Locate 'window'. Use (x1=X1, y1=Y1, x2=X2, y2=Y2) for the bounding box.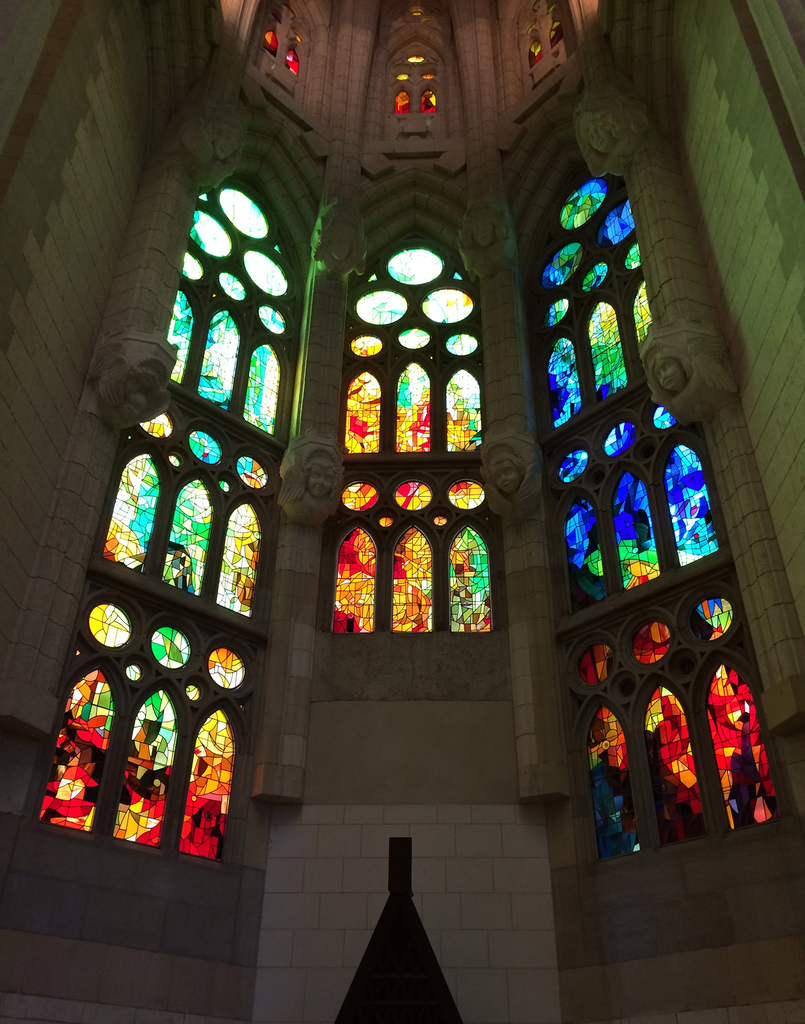
(x1=316, y1=223, x2=503, y2=639).
